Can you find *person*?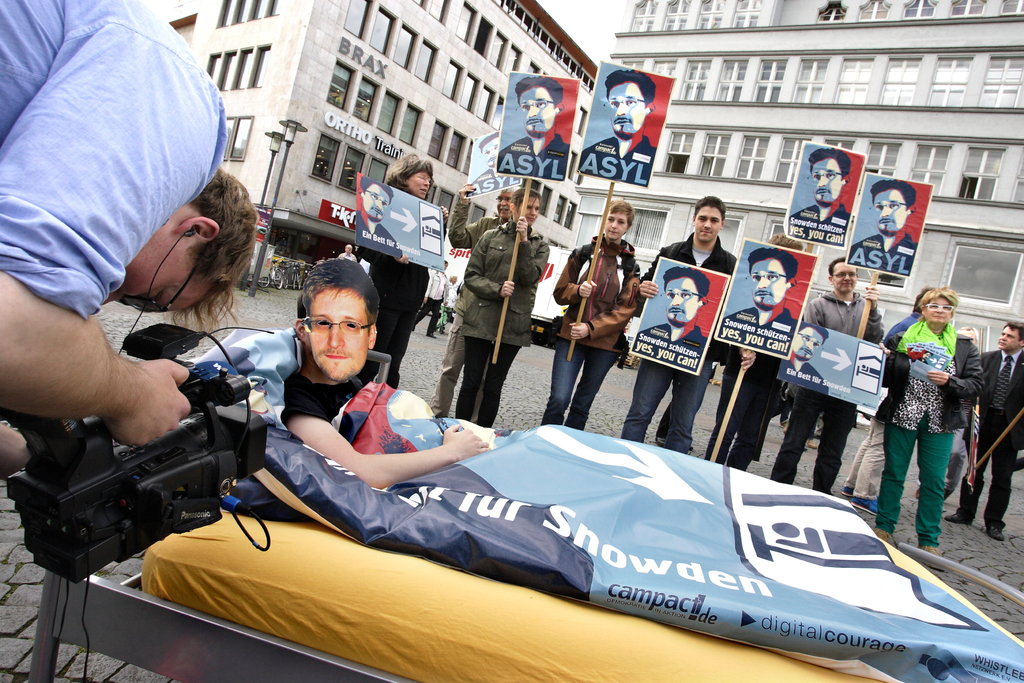
Yes, bounding box: <box>539,200,637,432</box>.
